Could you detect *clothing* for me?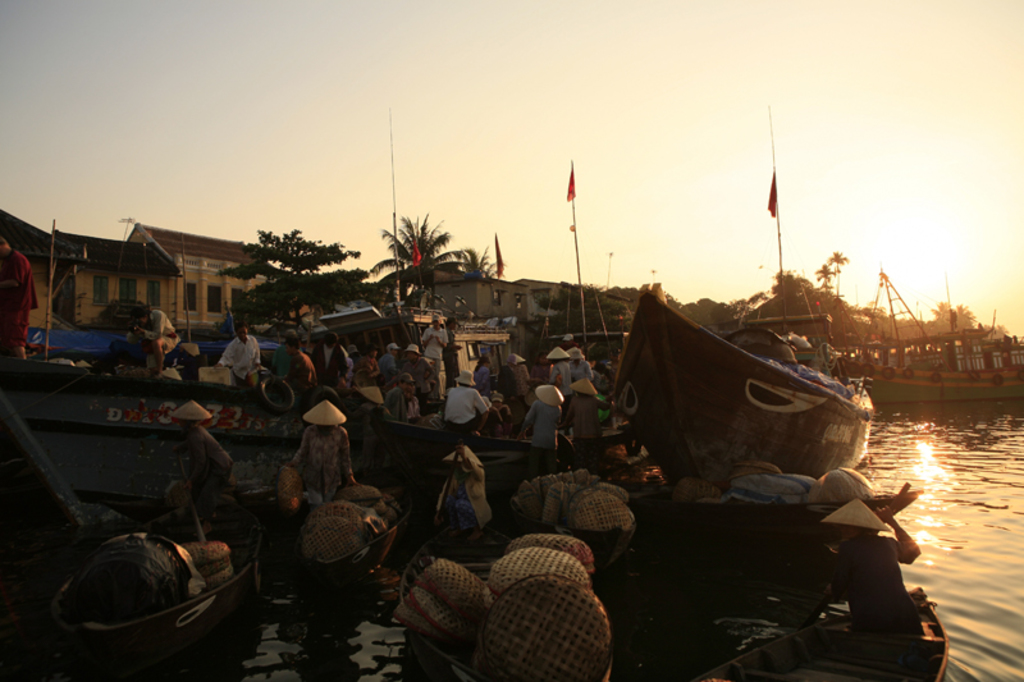
Detection result: x1=355 y1=361 x2=374 y2=379.
